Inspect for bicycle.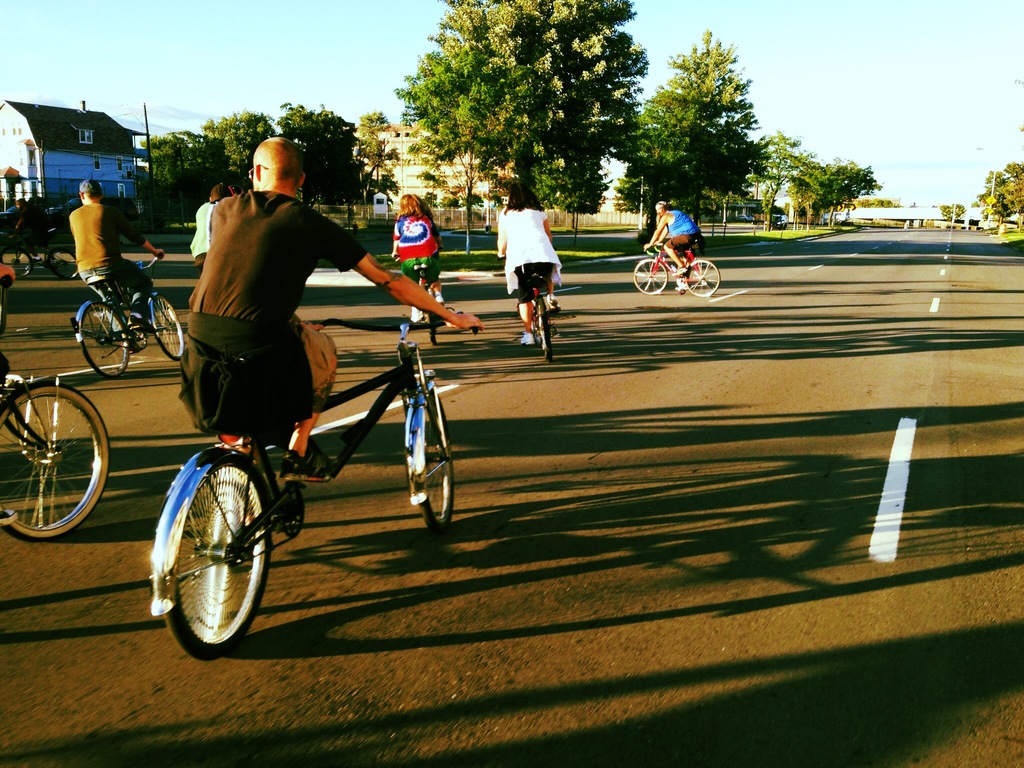
Inspection: bbox(496, 250, 563, 364).
